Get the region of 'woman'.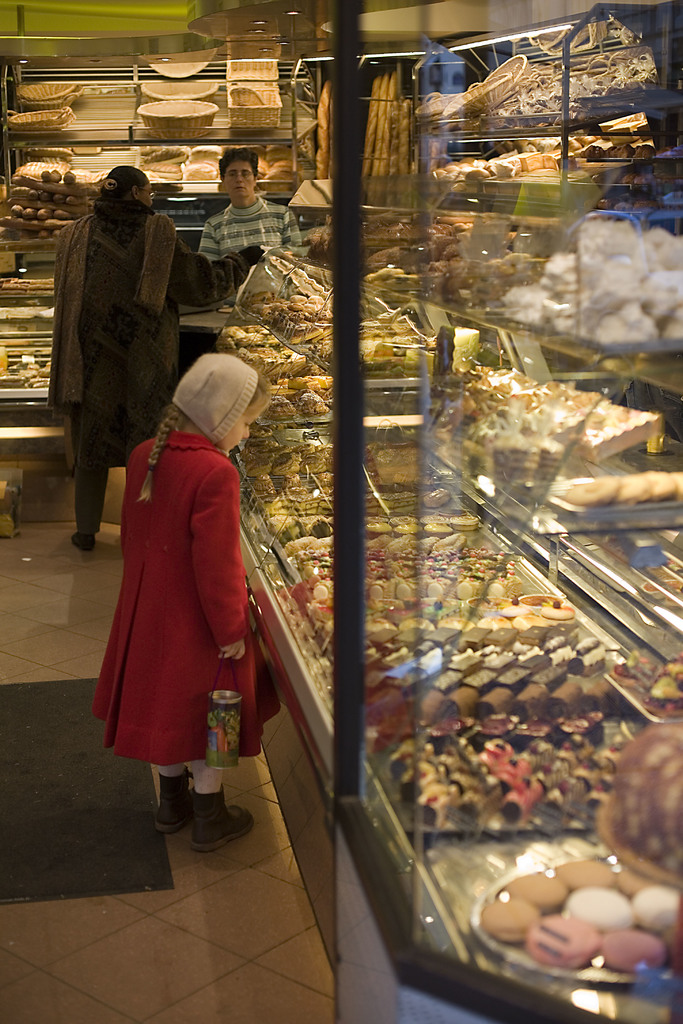
detection(45, 161, 267, 536).
